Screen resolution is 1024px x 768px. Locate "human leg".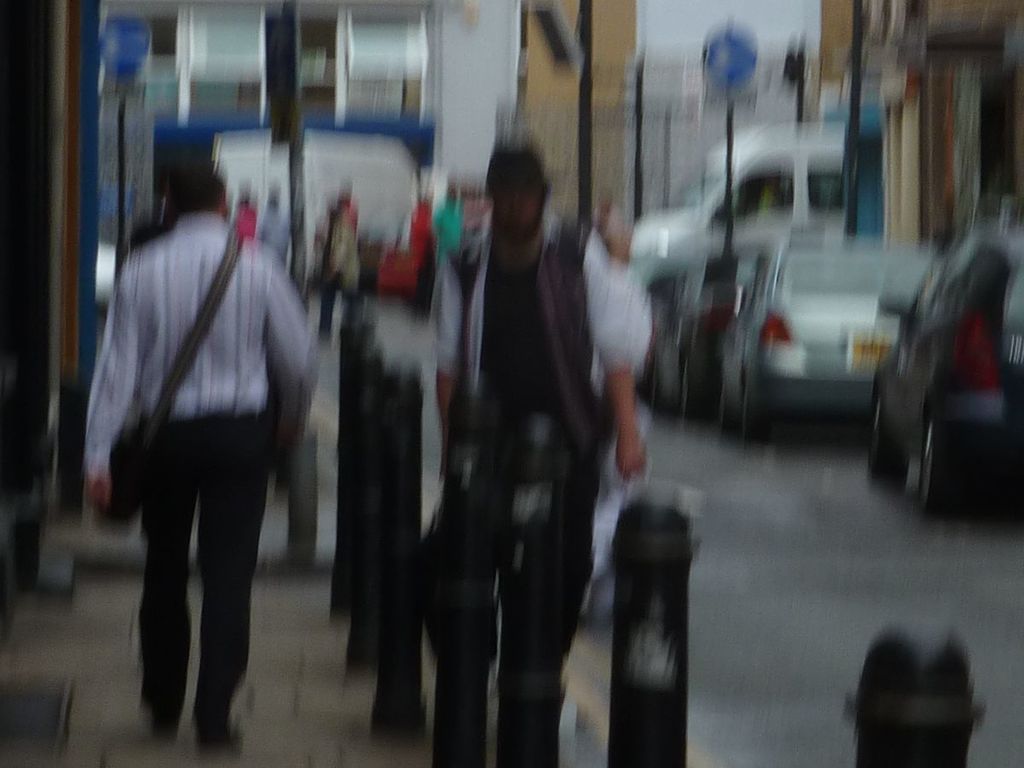
[433, 423, 487, 767].
